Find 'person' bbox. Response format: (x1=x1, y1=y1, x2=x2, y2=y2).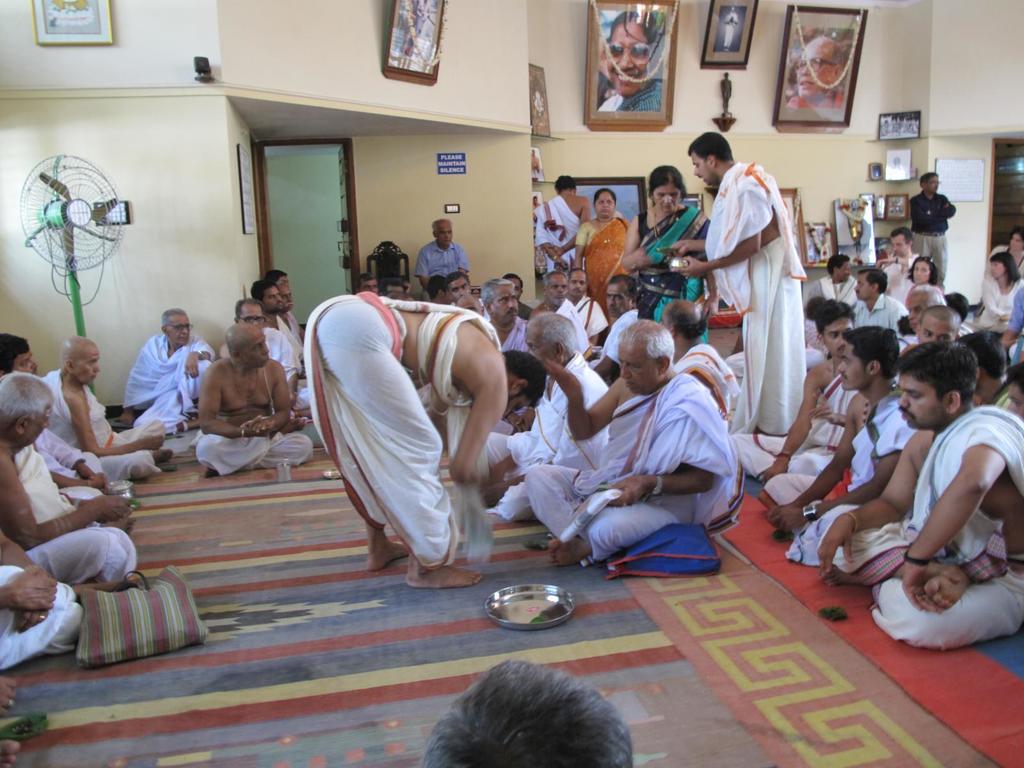
(x1=582, y1=276, x2=651, y2=377).
